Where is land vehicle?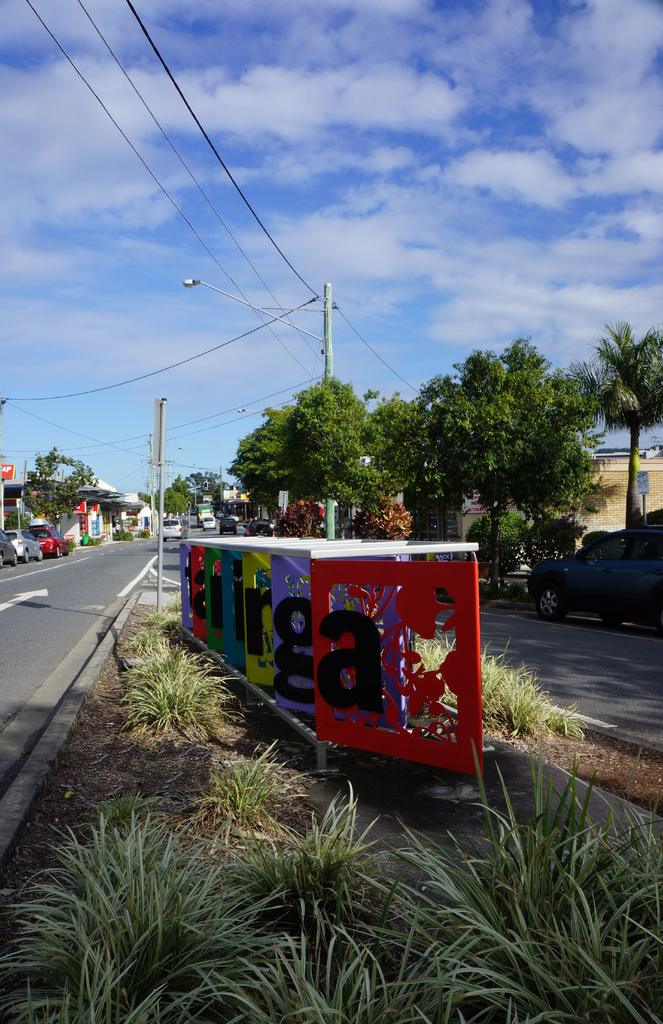
28, 525, 70, 560.
